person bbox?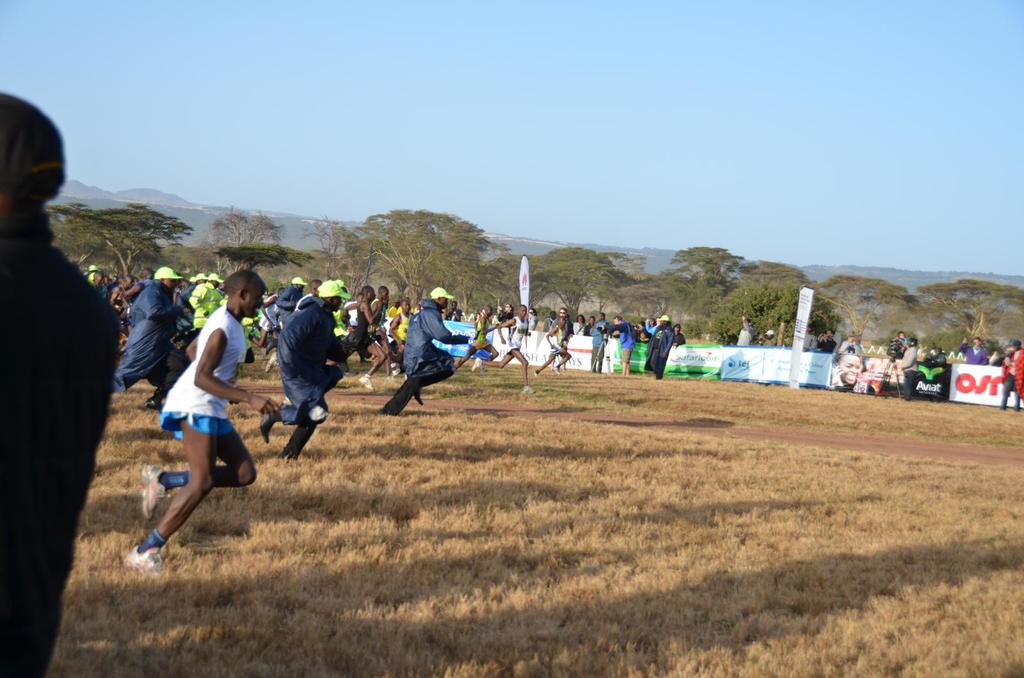
box=[136, 262, 266, 577]
